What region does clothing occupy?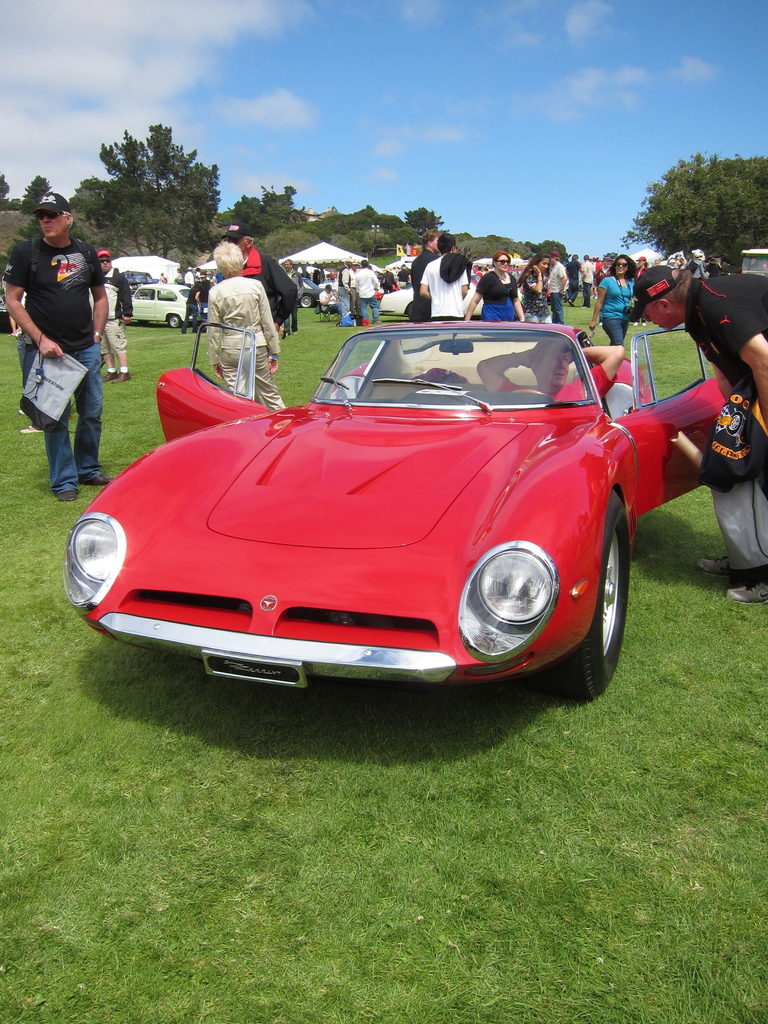
{"left": 682, "top": 271, "right": 767, "bottom": 426}.
